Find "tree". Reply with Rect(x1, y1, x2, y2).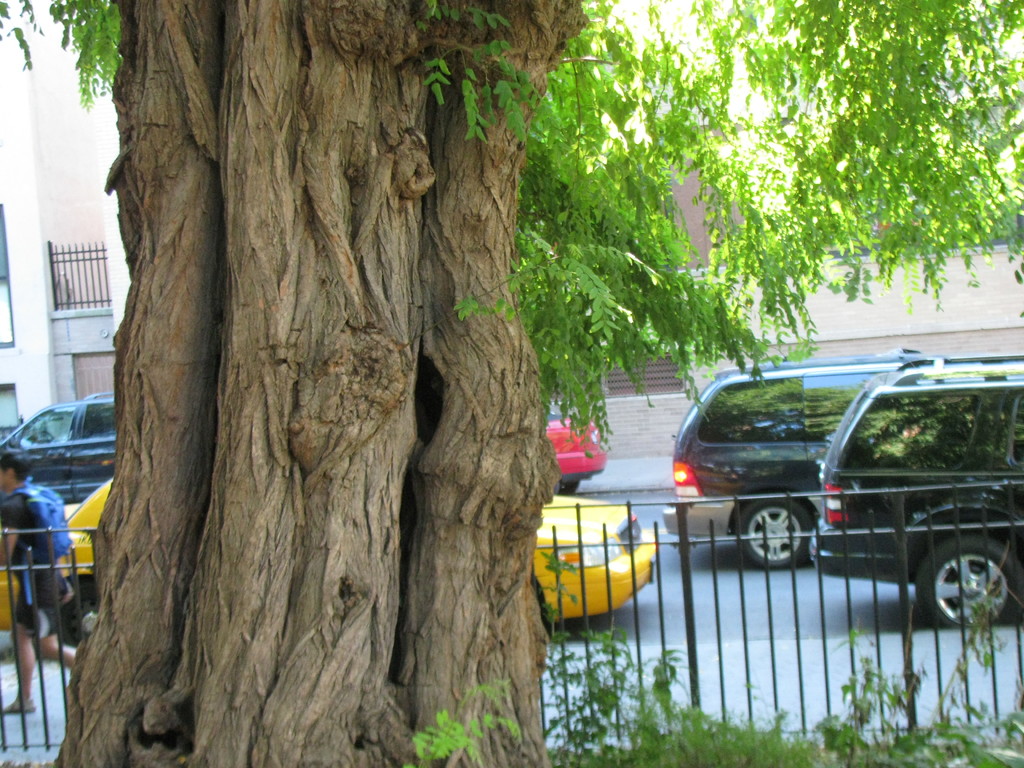
Rect(0, 0, 1023, 767).
